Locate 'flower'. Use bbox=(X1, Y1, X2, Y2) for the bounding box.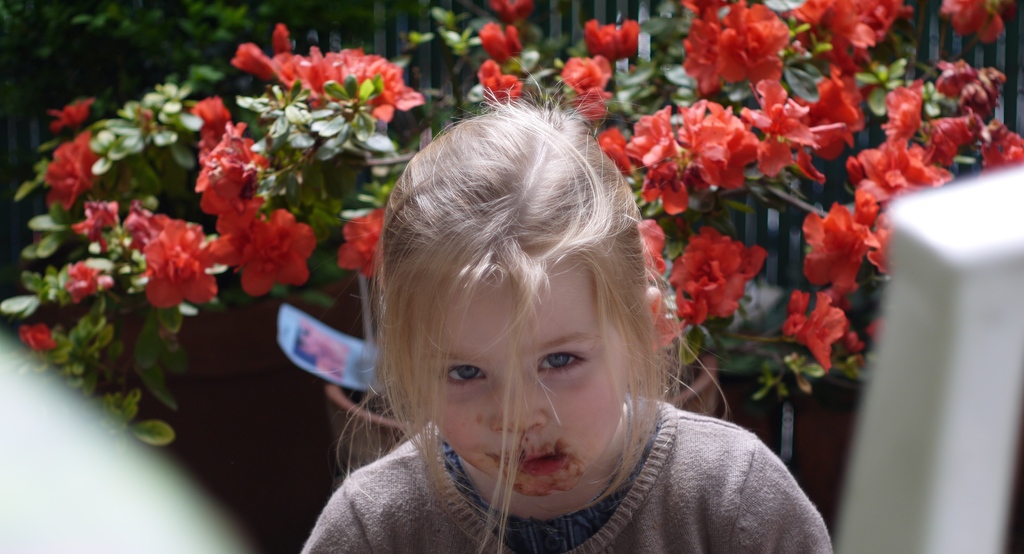
bbox=(596, 132, 635, 184).
